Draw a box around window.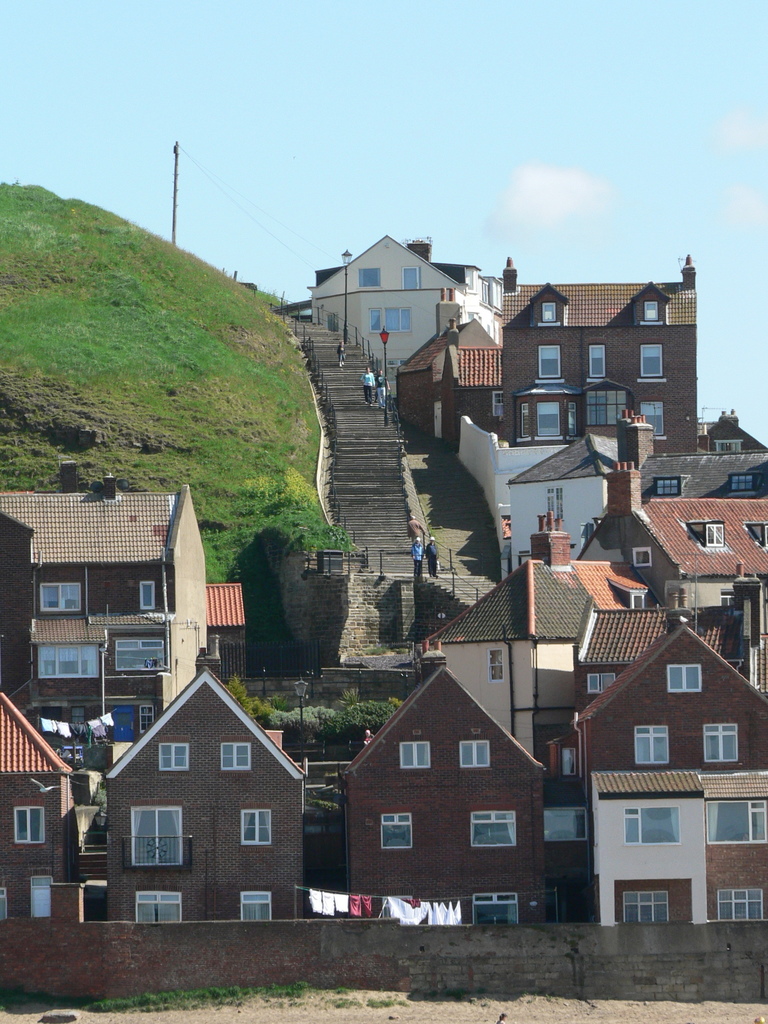
<box>135,702,154,735</box>.
